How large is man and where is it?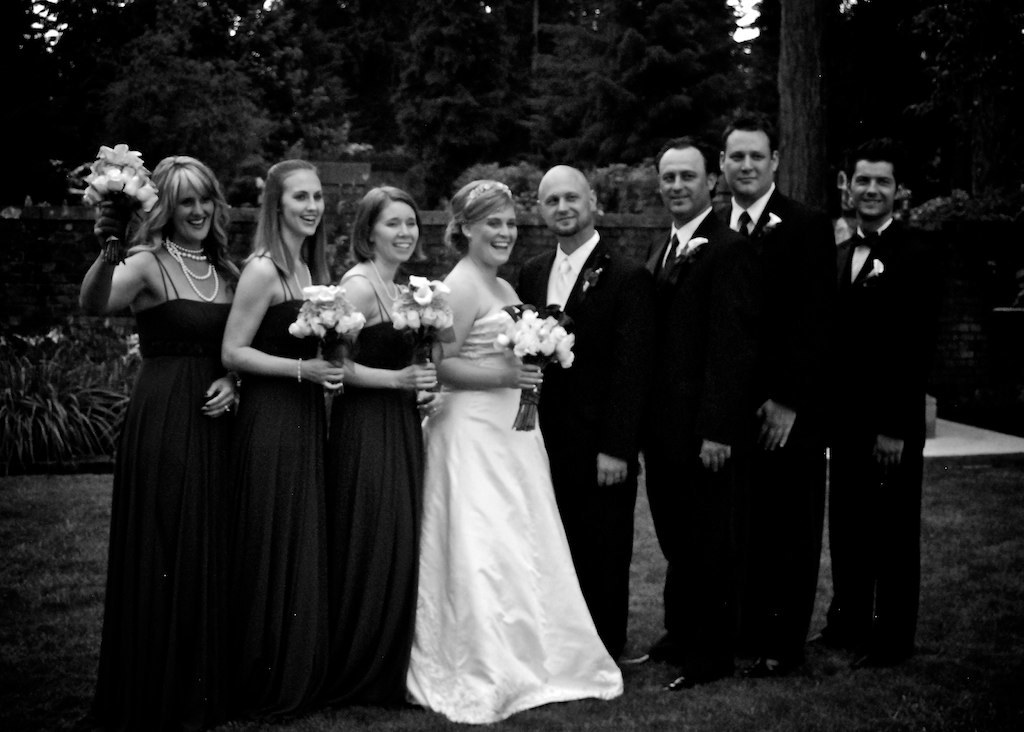
Bounding box: x1=632, y1=139, x2=766, y2=691.
